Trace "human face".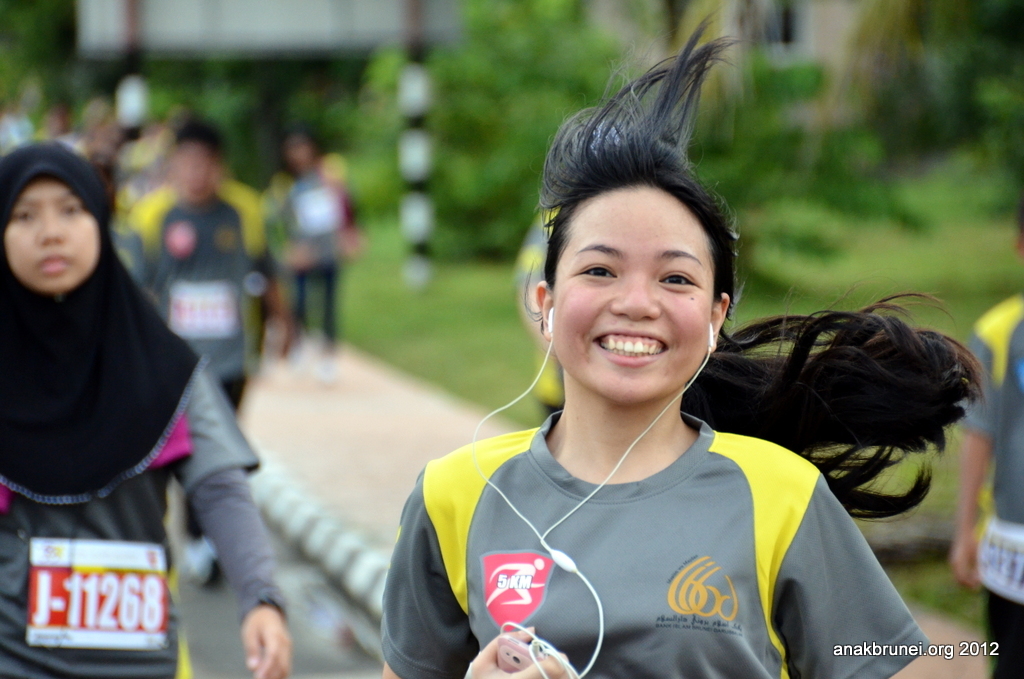
Traced to locate(3, 182, 95, 291).
